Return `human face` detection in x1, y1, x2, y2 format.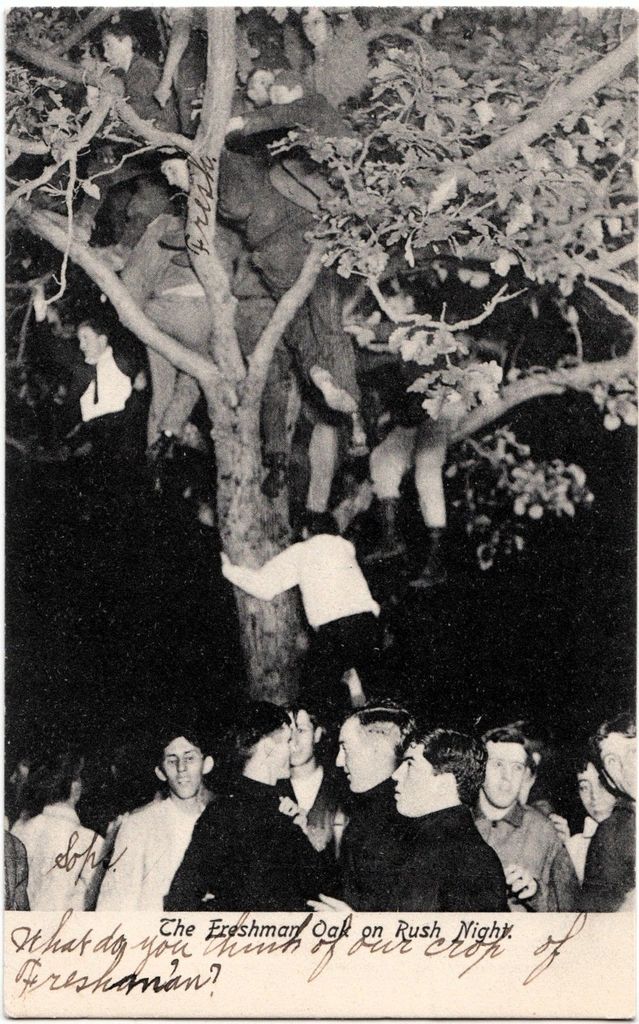
394, 748, 436, 812.
